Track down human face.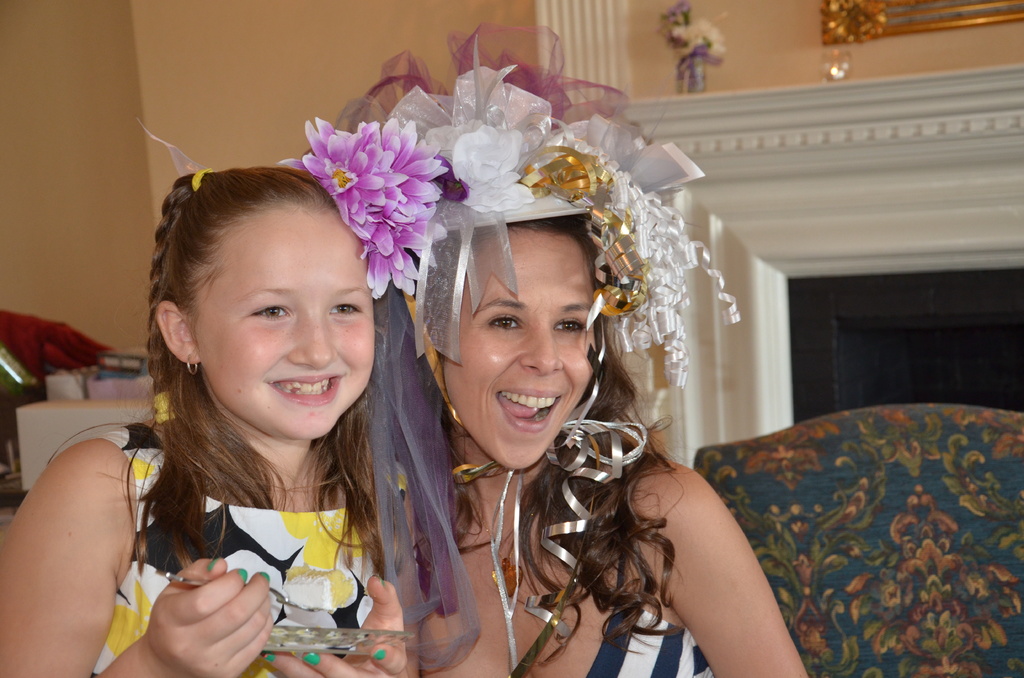
Tracked to bbox=[199, 218, 372, 442].
